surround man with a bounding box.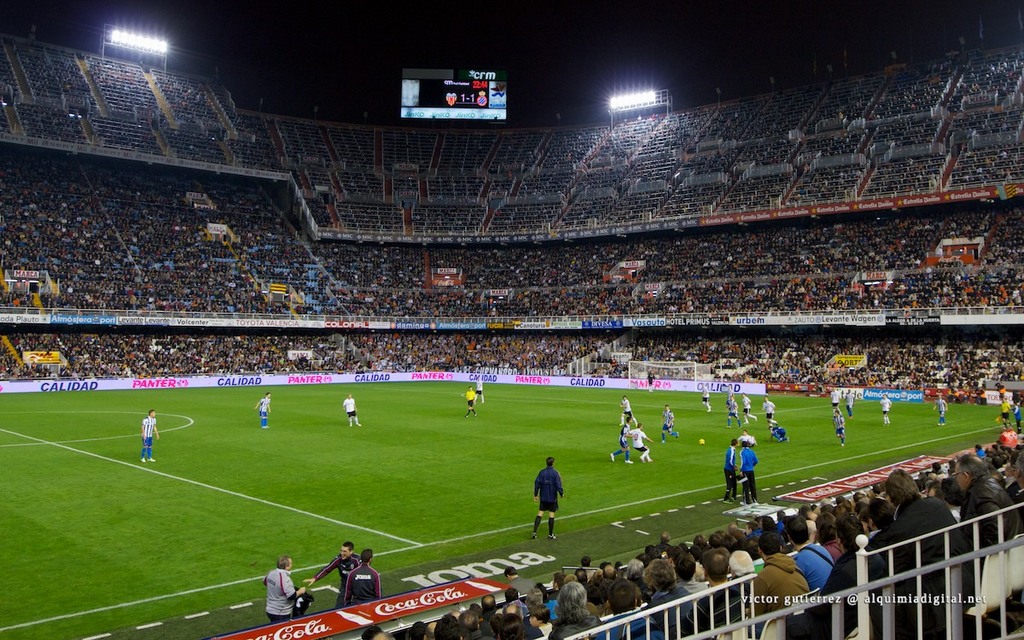
(877,393,893,428).
